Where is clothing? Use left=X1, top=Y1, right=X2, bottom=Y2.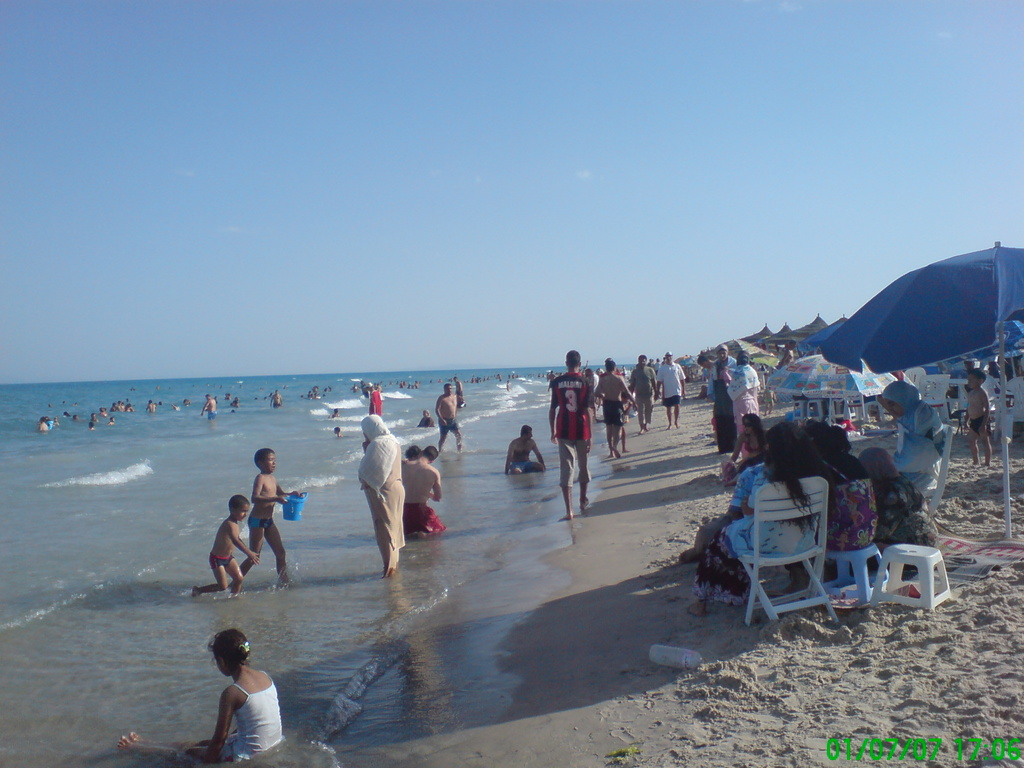
left=208, top=547, right=236, bottom=569.
